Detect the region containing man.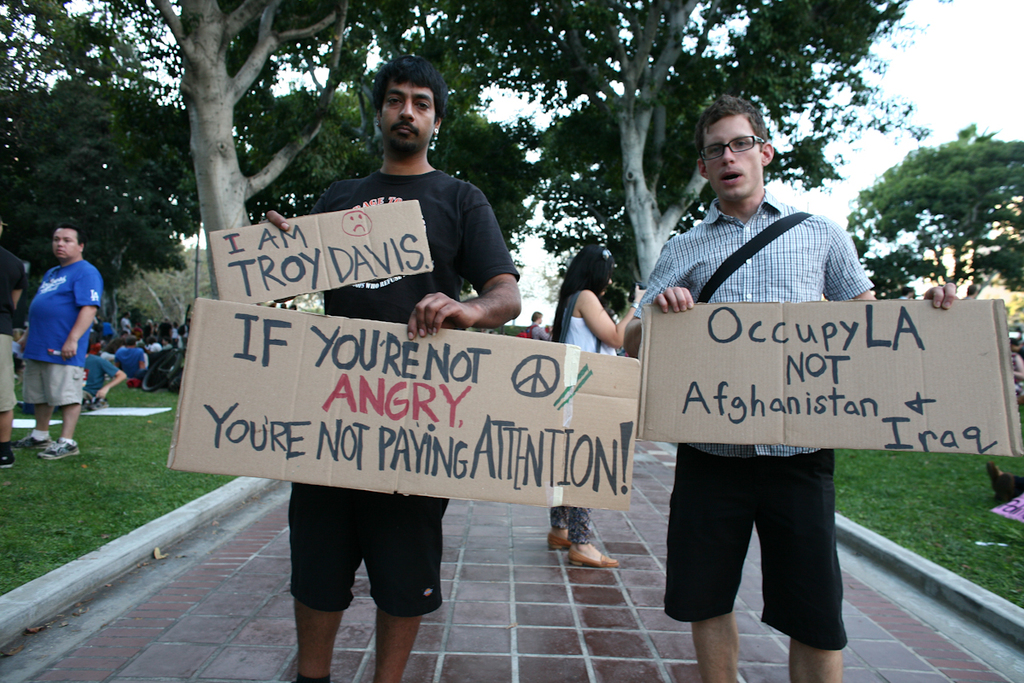
(0, 225, 14, 463).
